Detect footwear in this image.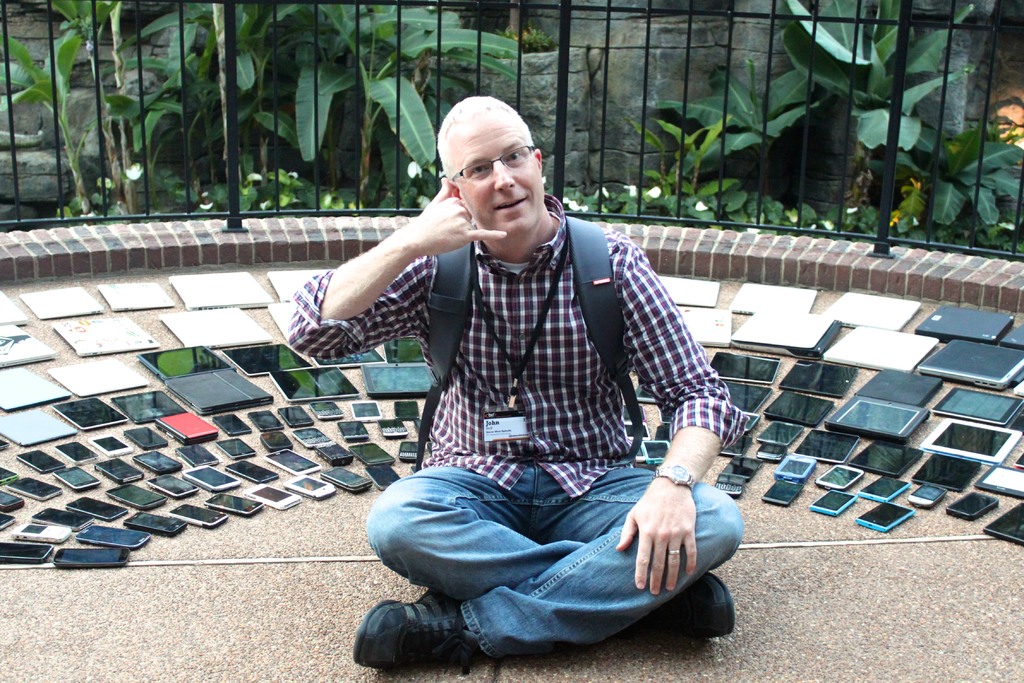
Detection: left=655, top=572, right=742, bottom=643.
